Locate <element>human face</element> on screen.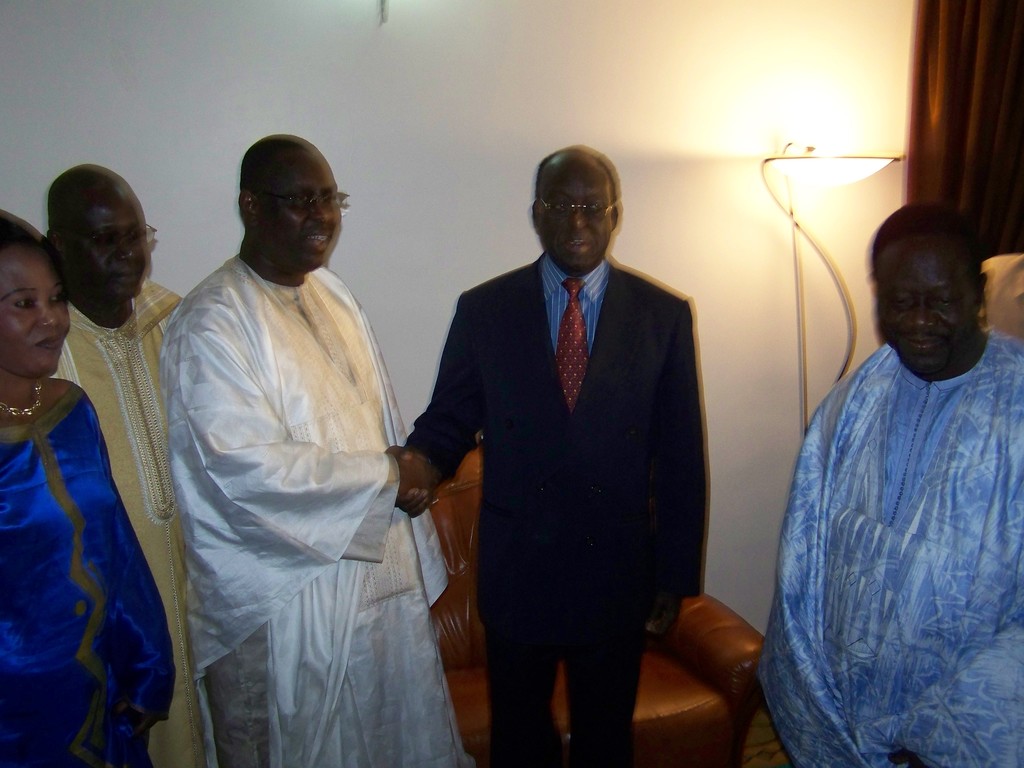
On screen at detection(541, 164, 614, 266).
